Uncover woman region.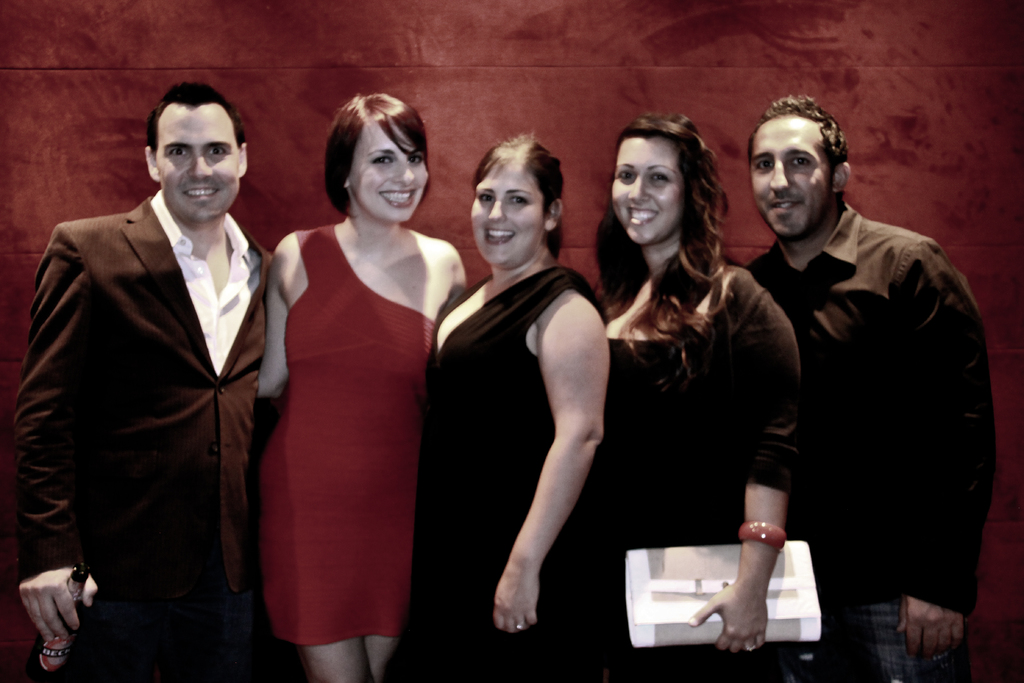
Uncovered: bbox=(586, 108, 797, 682).
